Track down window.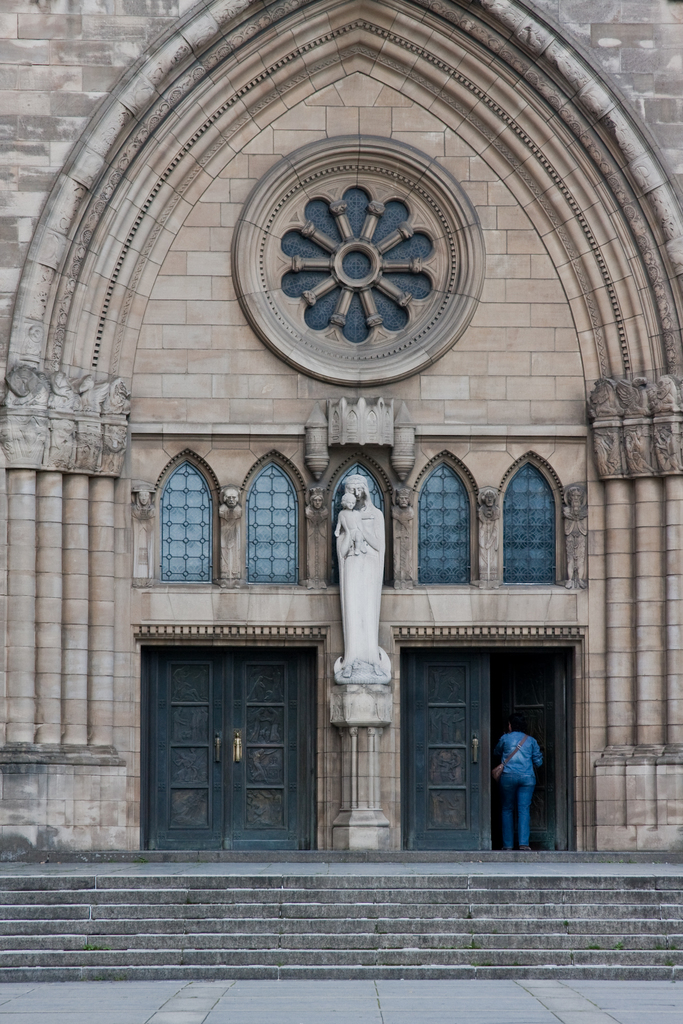
Tracked to (417,453,476,591).
